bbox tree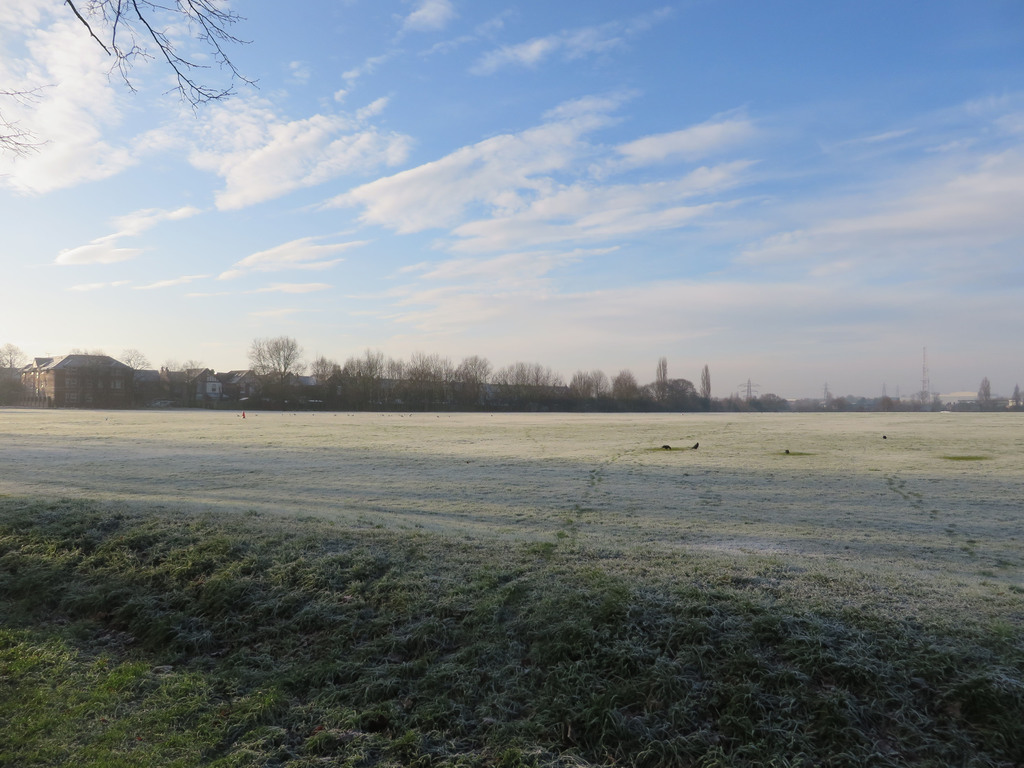
BBox(244, 336, 304, 406)
